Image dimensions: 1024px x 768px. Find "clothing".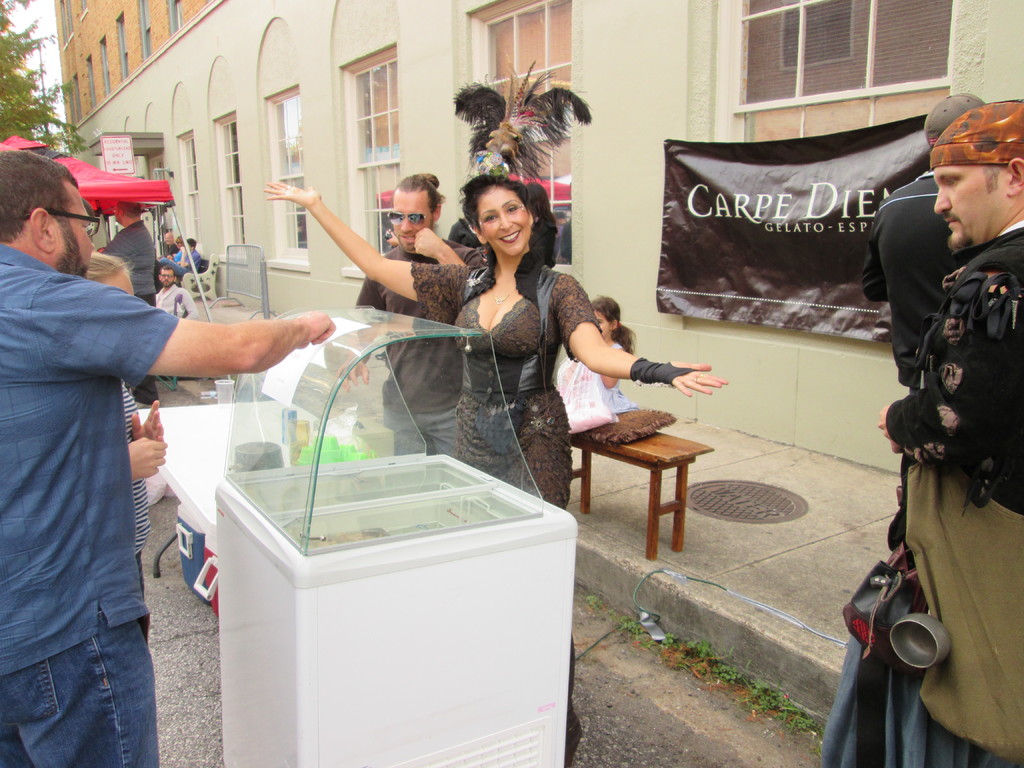
(855,152,1019,728).
